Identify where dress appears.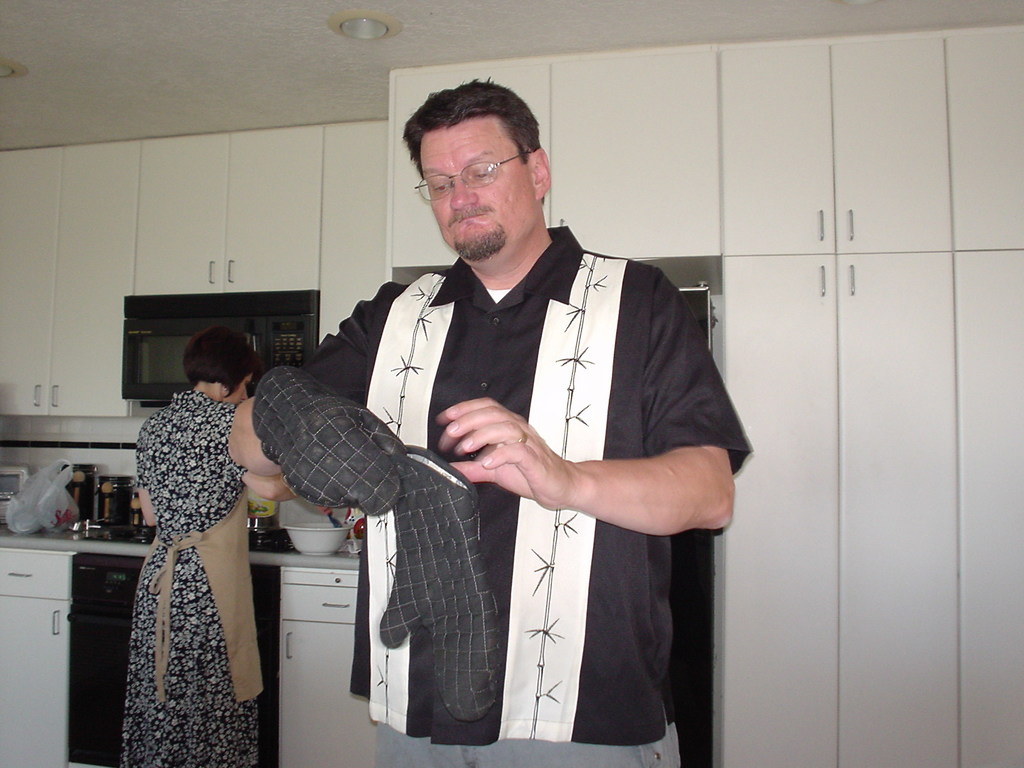
Appears at (123, 394, 260, 767).
